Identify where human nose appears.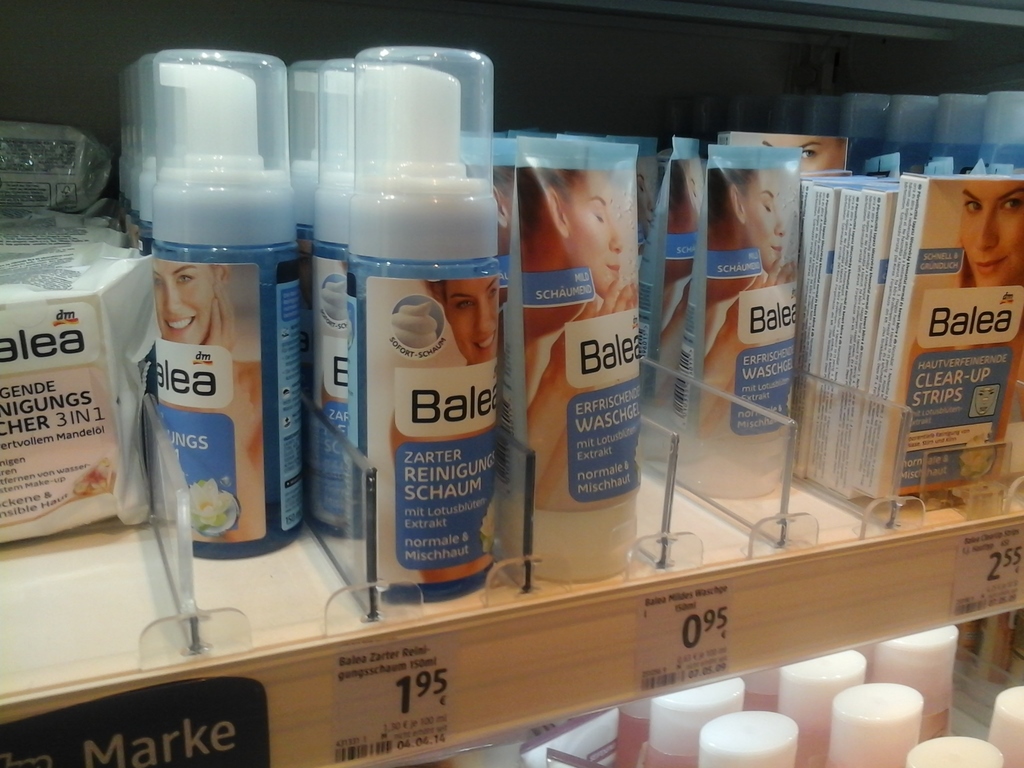
Appears at bbox=[976, 213, 998, 254].
